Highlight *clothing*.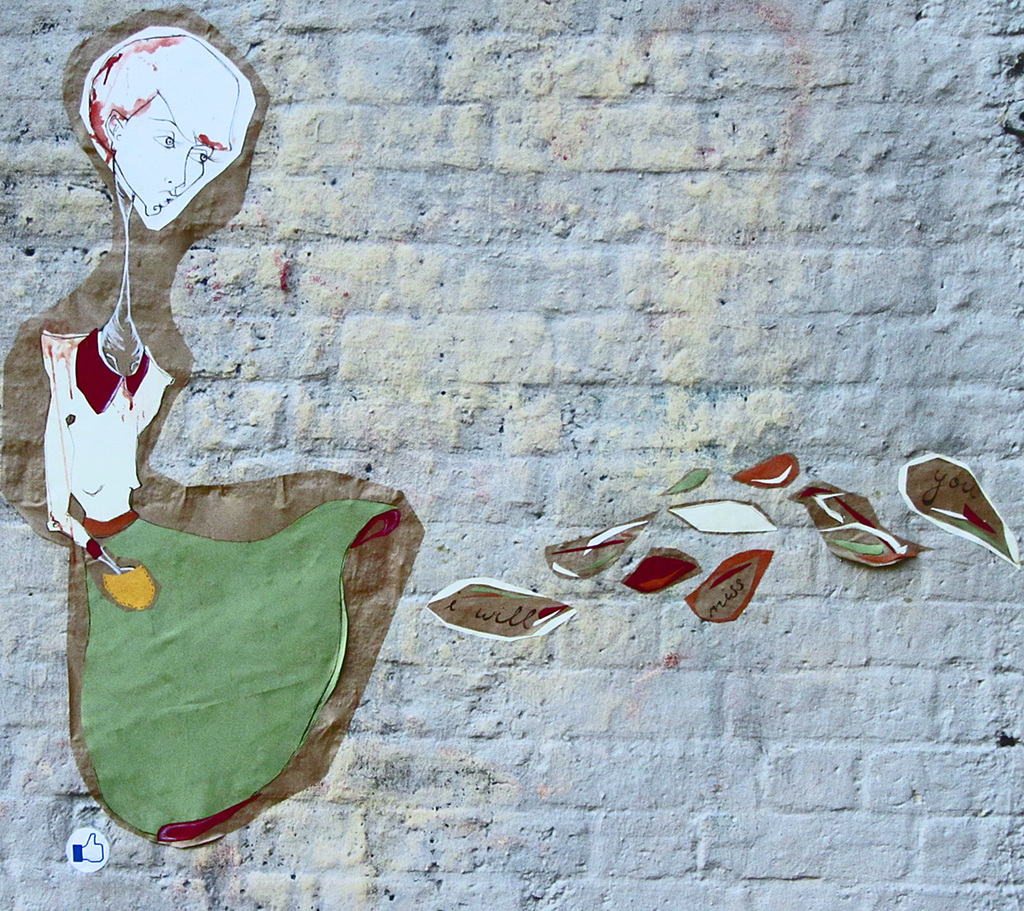
Highlighted region: {"x1": 32, "y1": 162, "x2": 415, "y2": 842}.
